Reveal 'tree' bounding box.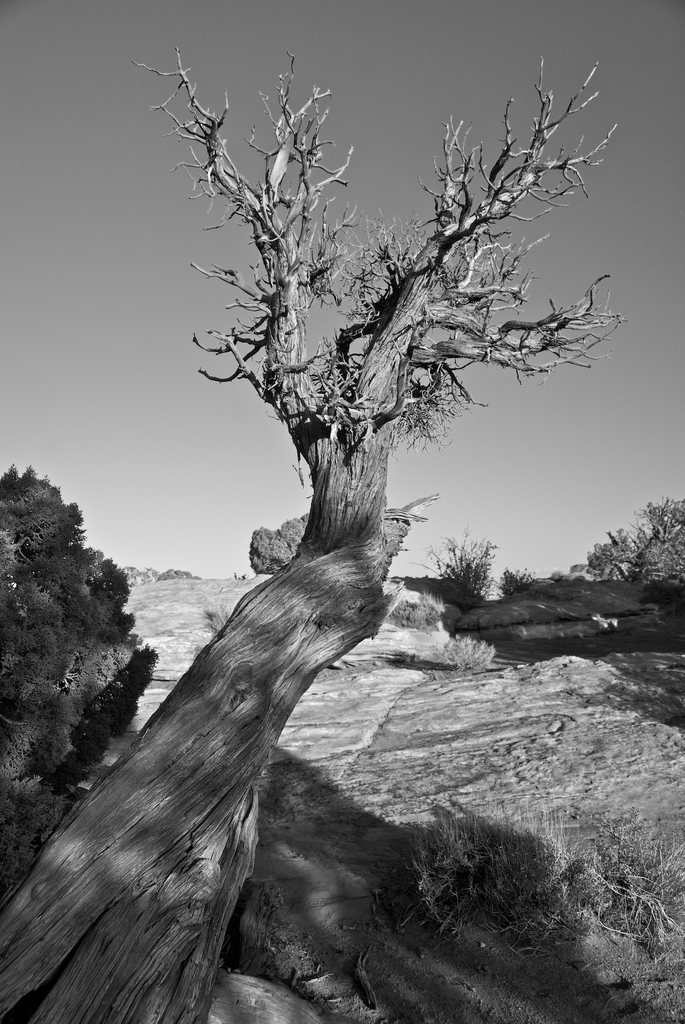
Revealed: 573,494,684,589.
